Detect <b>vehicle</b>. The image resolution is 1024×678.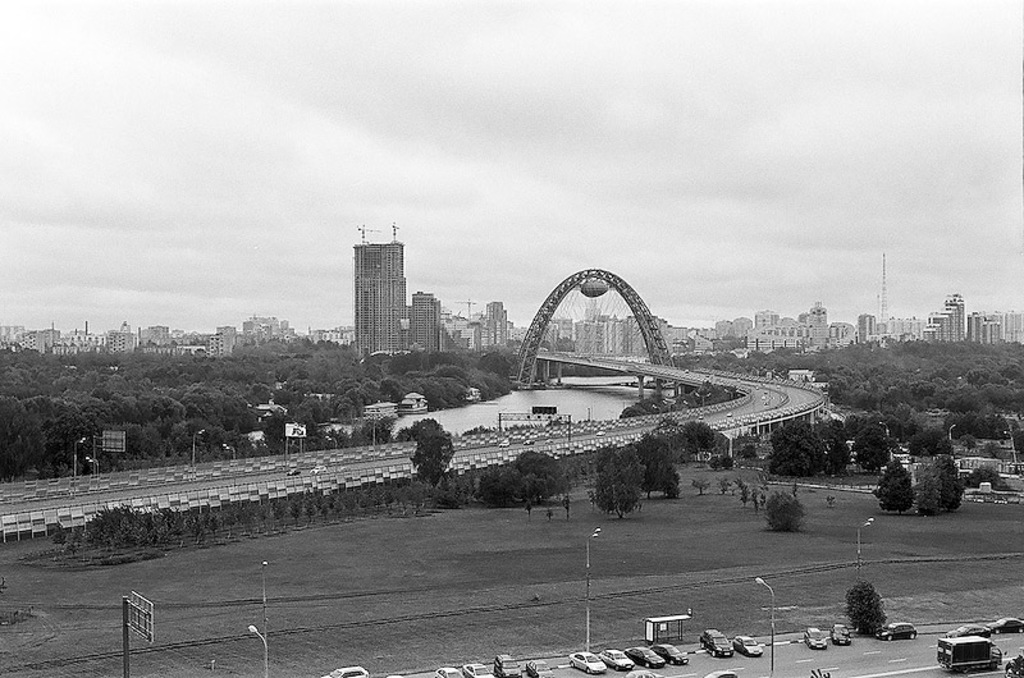
<bbox>942, 635, 1010, 675</bbox>.
